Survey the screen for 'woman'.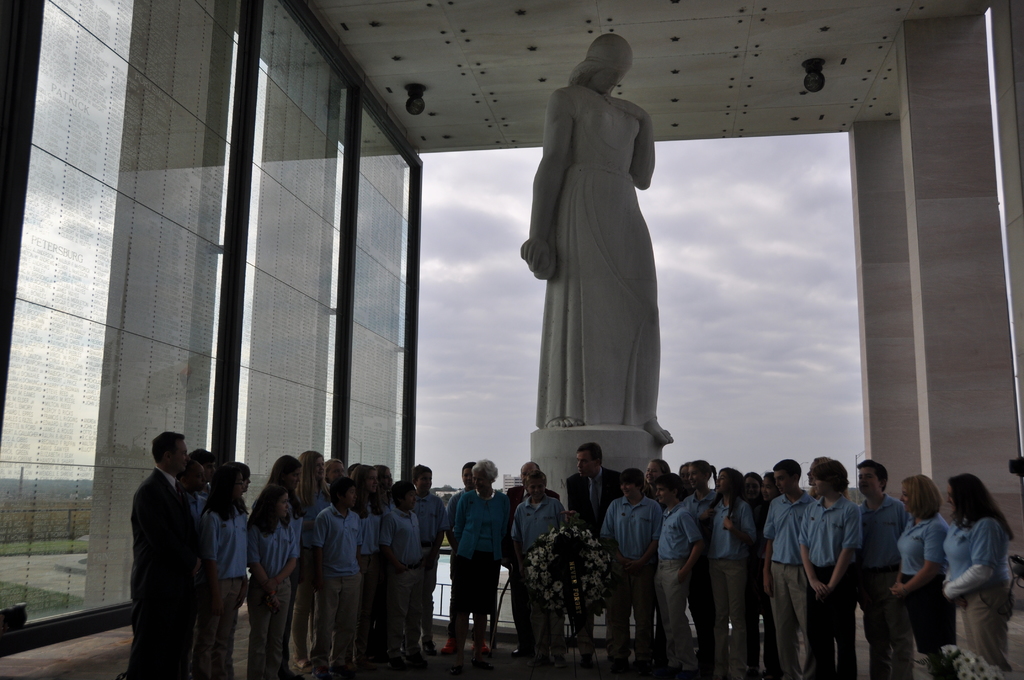
Survey found: 253/453/309/679.
